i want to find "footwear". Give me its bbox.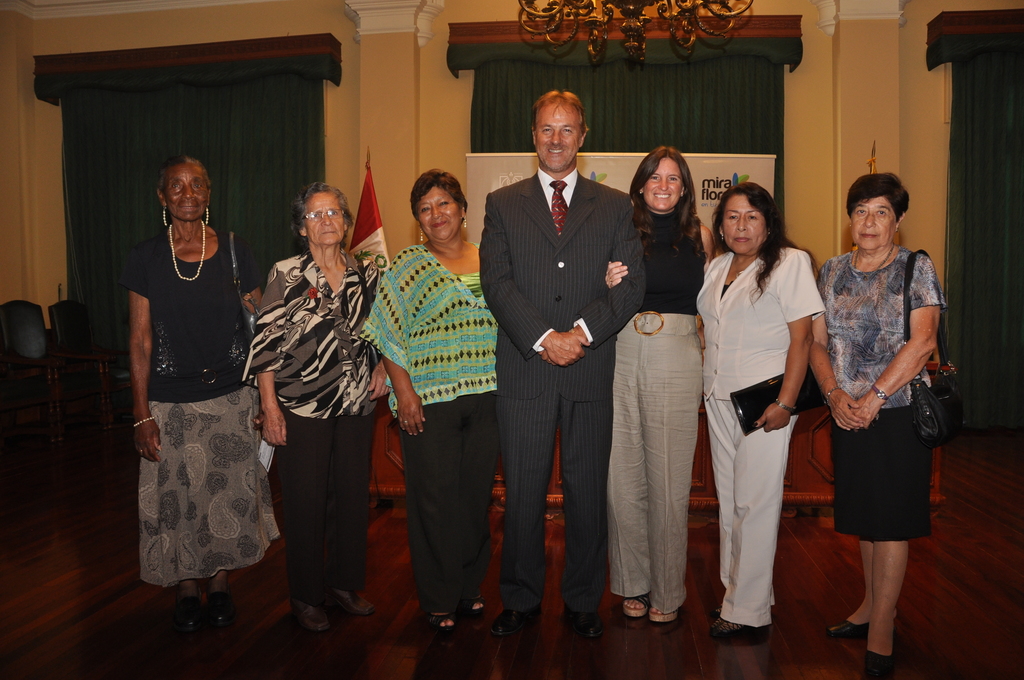
bbox(865, 649, 894, 679).
